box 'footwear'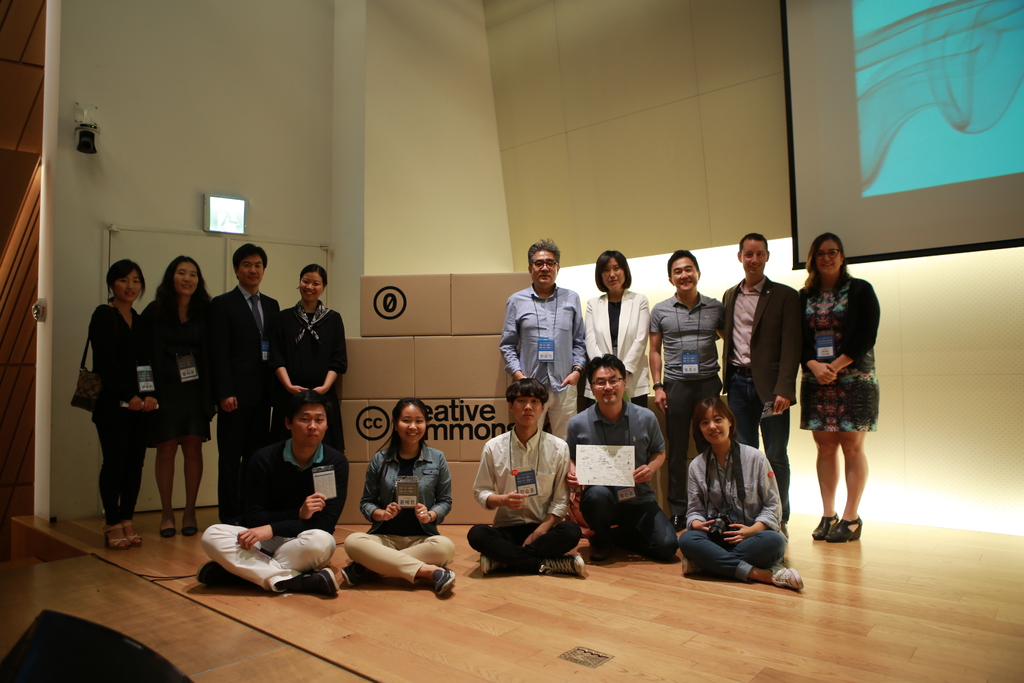
left=156, top=509, right=172, bottom=537
